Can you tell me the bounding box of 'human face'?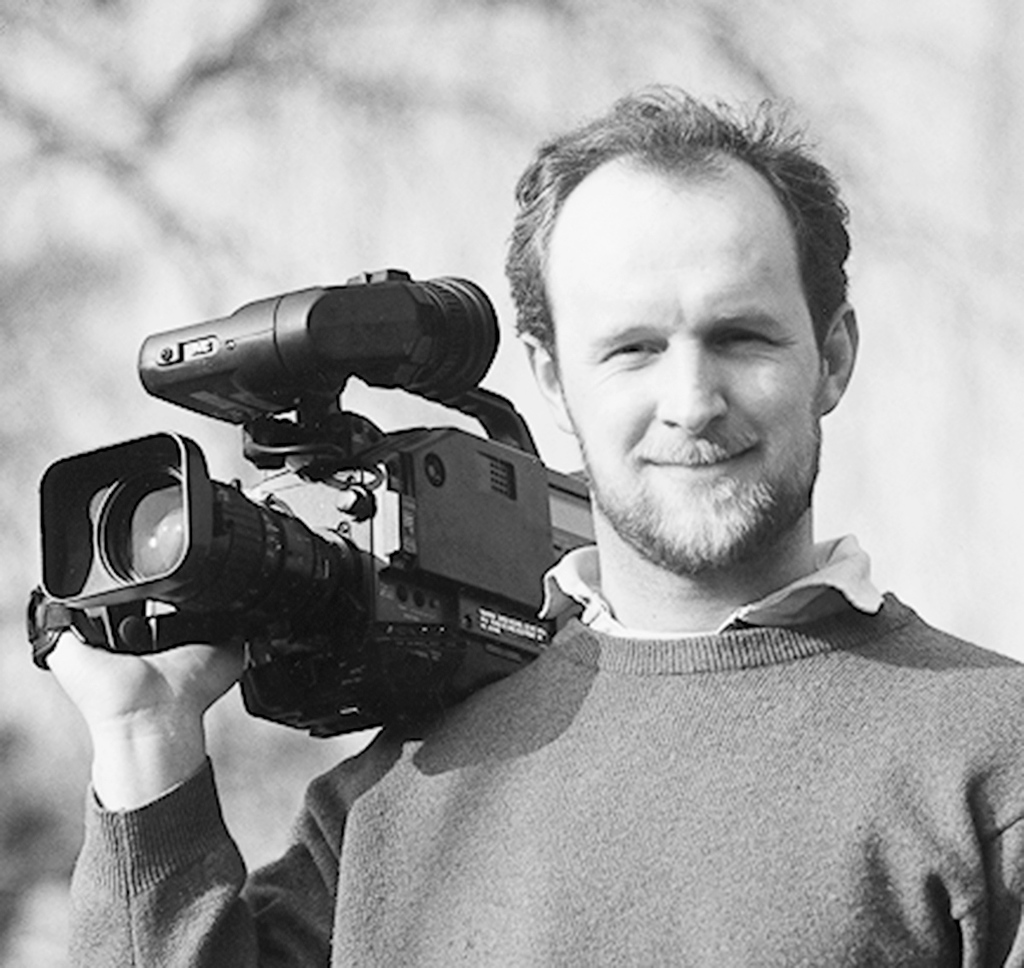
box(556, 153, 827, 574).
